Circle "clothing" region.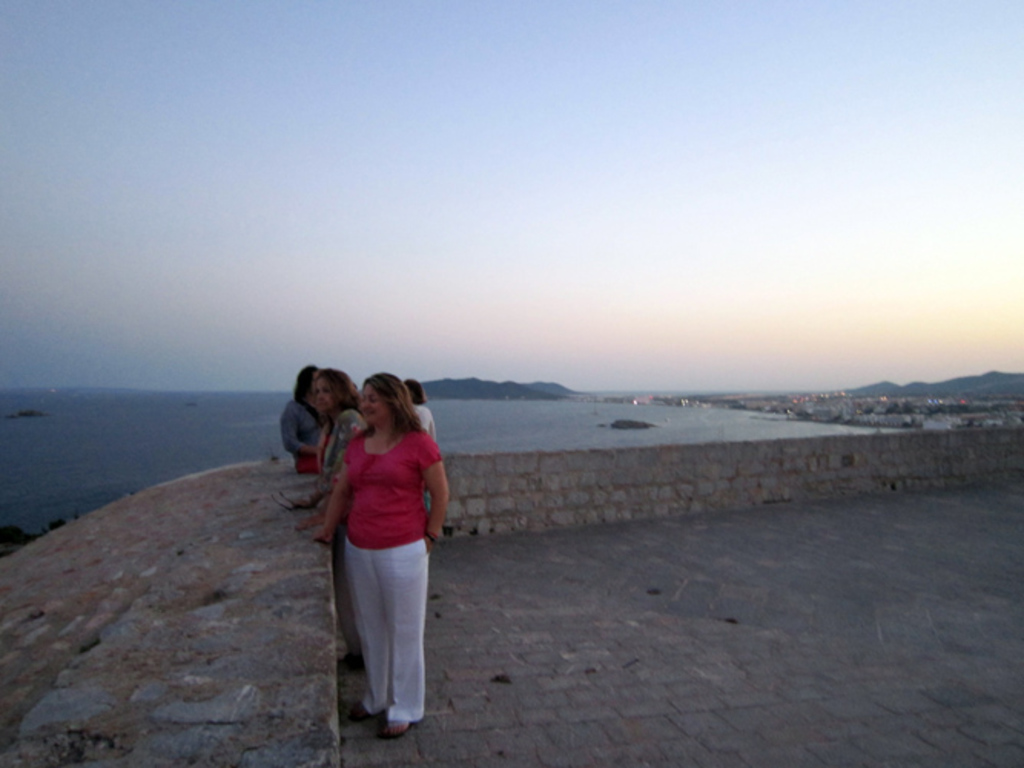
Region: 321, 406, 370, 487.
